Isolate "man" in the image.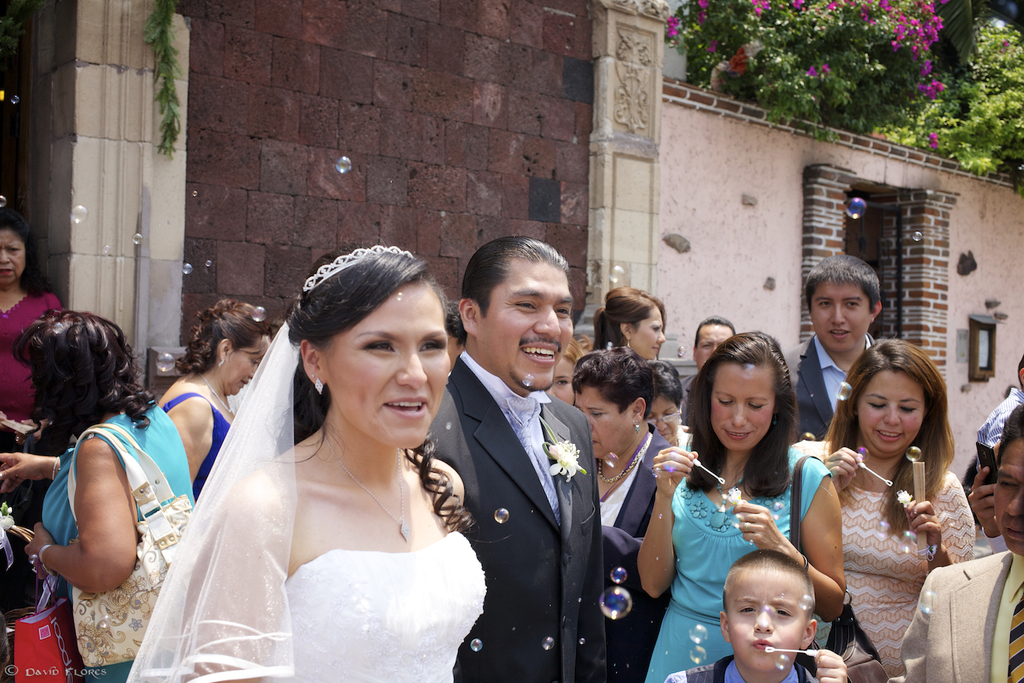
Isolated region: (left=428, top=245, right=628, bottom=674).
